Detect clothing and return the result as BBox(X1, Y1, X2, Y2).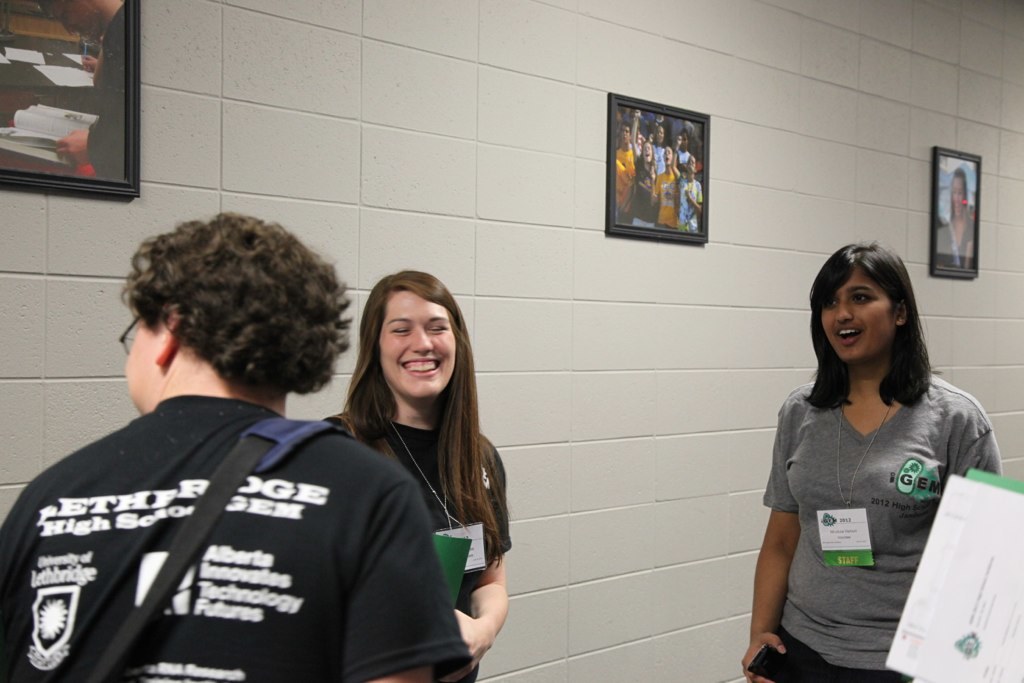
BBox(656, 160, 690, 224).
